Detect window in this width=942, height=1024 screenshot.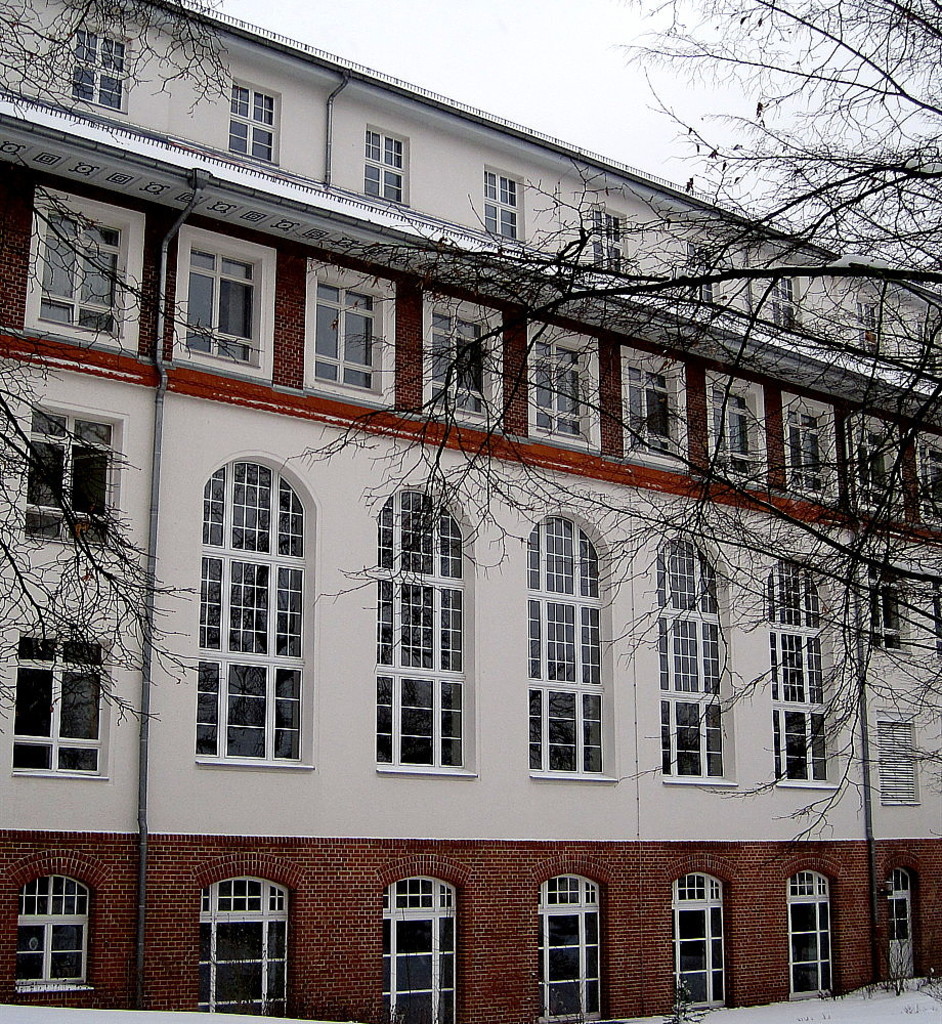
Detection: bbox=[481, 166, 524, 246].
